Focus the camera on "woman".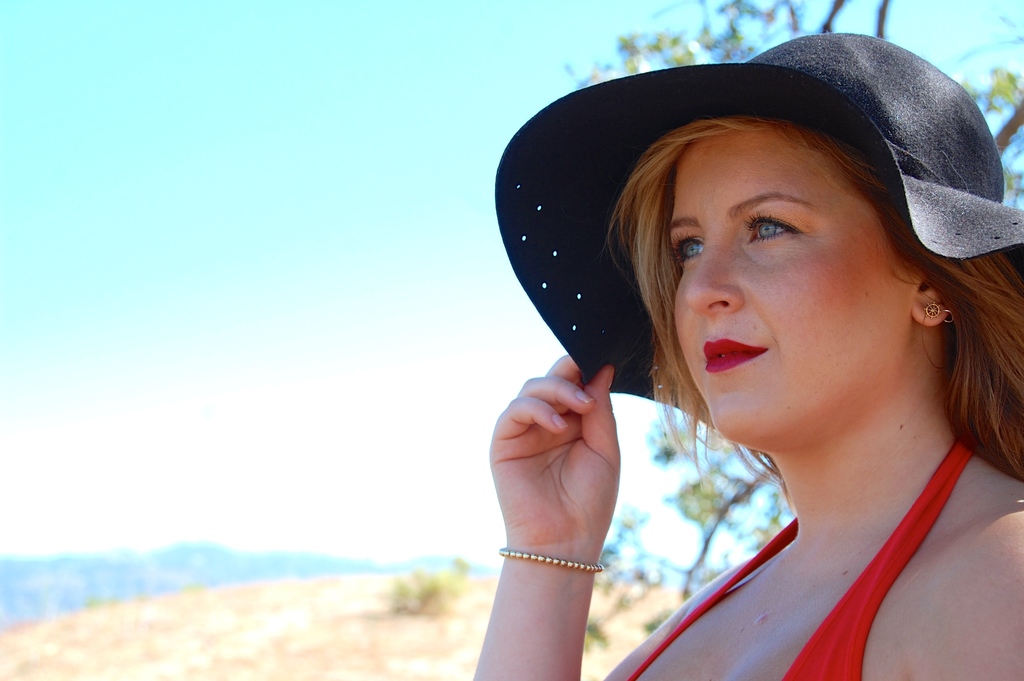
Focus region: detection(467, 32, 1023, 680).
